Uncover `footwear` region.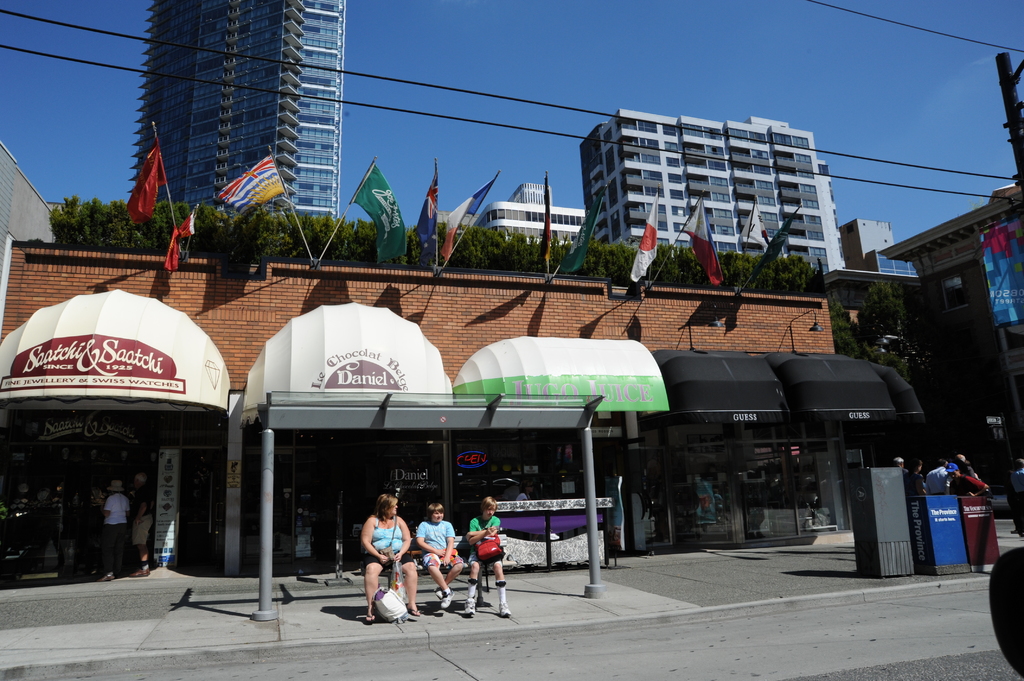
Uncovered: box=[495, 582, 514, 616].
